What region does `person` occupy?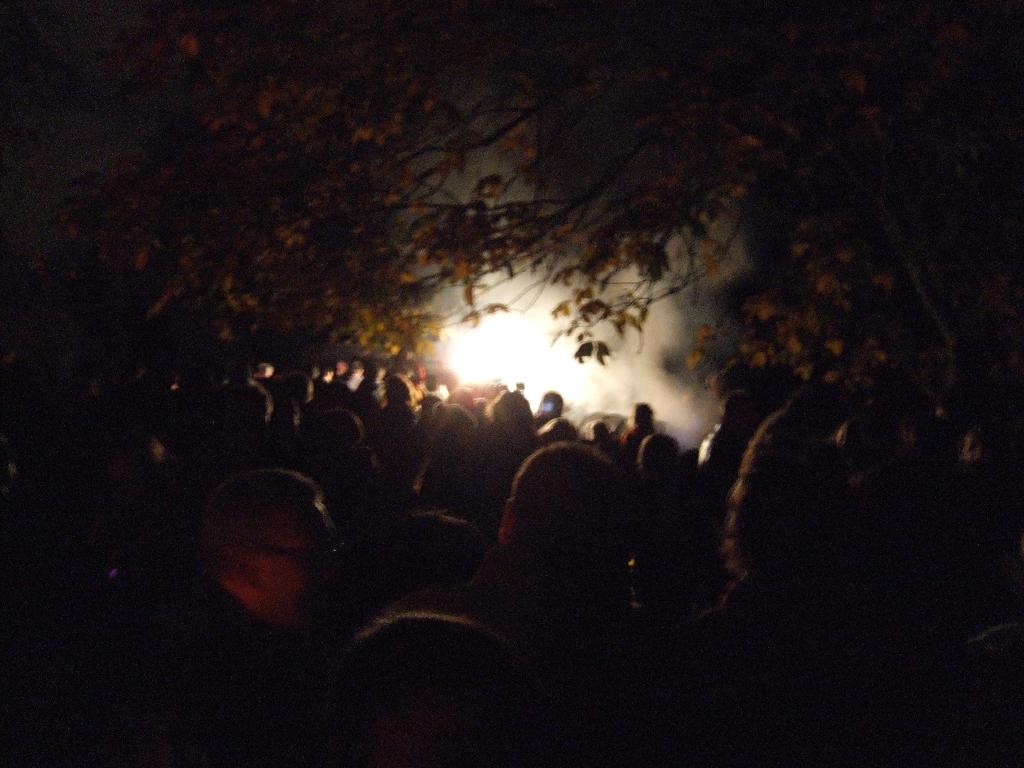
(left=185, top=444, right=350, bottom=666).
